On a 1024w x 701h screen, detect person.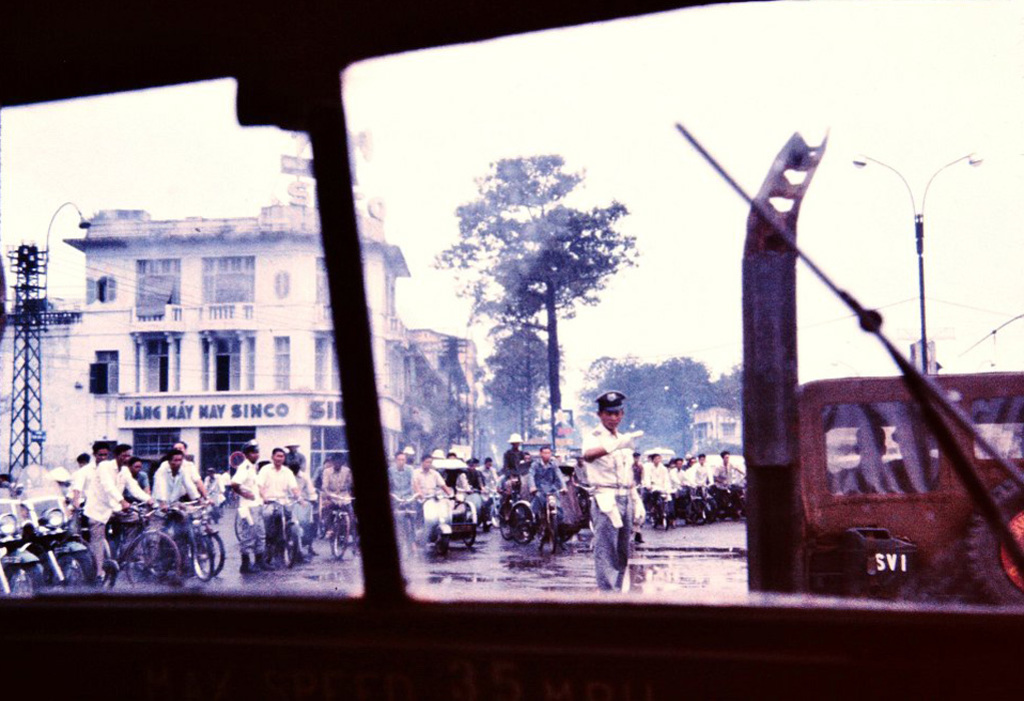
box=[156, 445, 197, 571].
